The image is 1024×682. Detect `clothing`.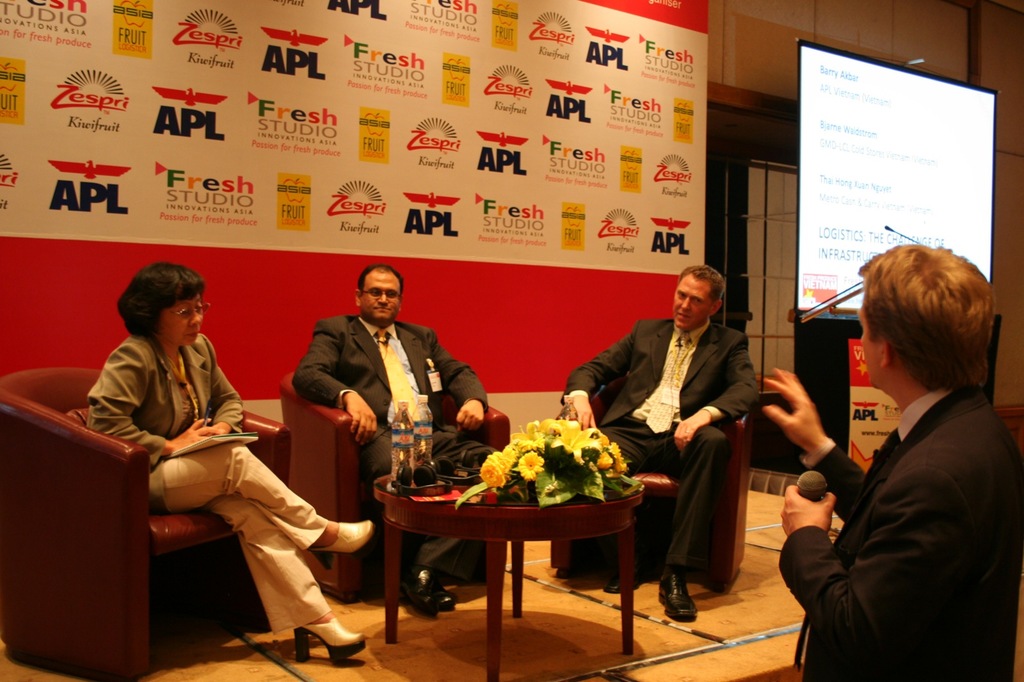
Detection: 596:266:770:606.
